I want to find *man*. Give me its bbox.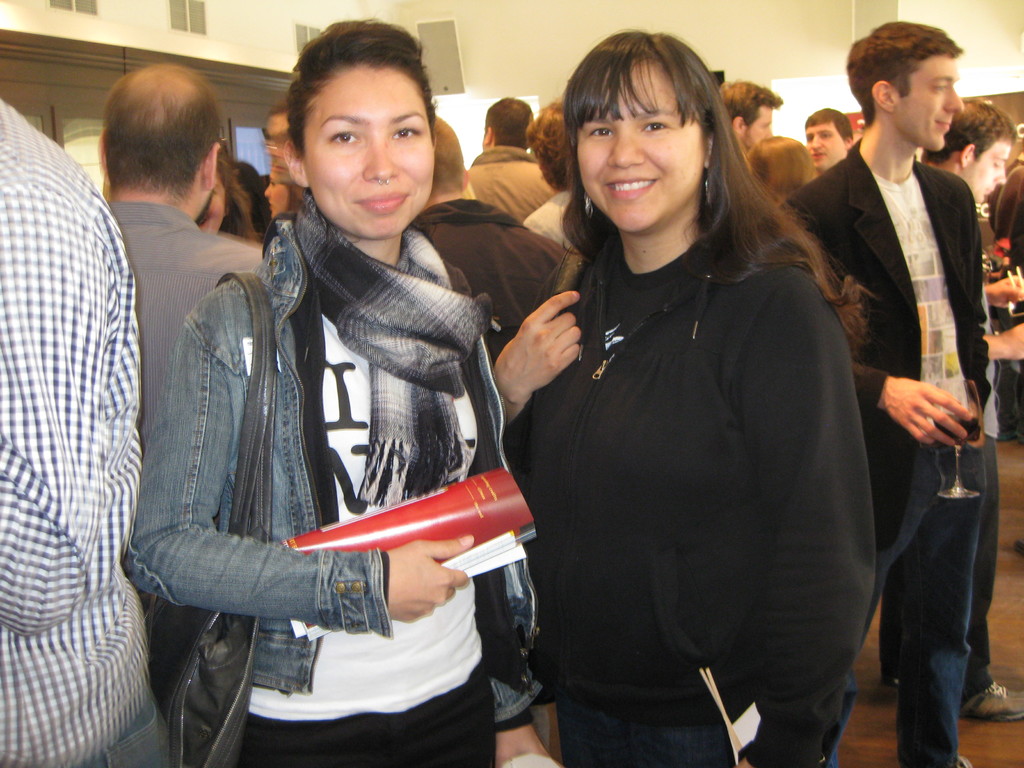
bbox=[799, 108, 854, 173].
